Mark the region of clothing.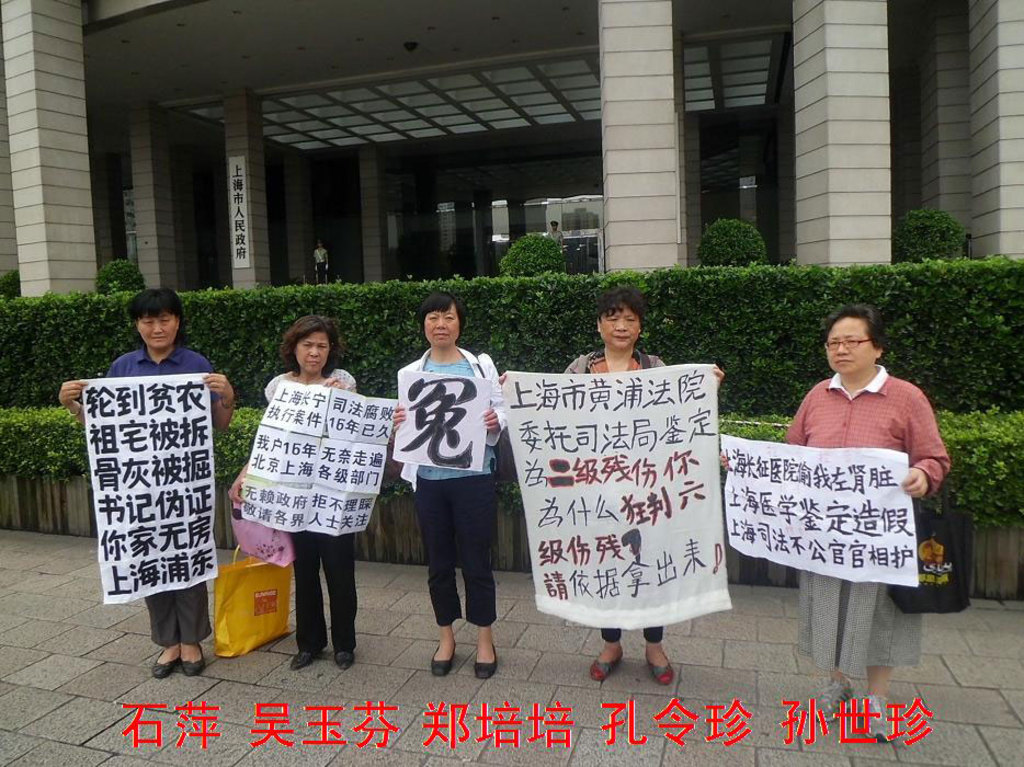
Region: <region>395, 334, 513, 640</region>.
